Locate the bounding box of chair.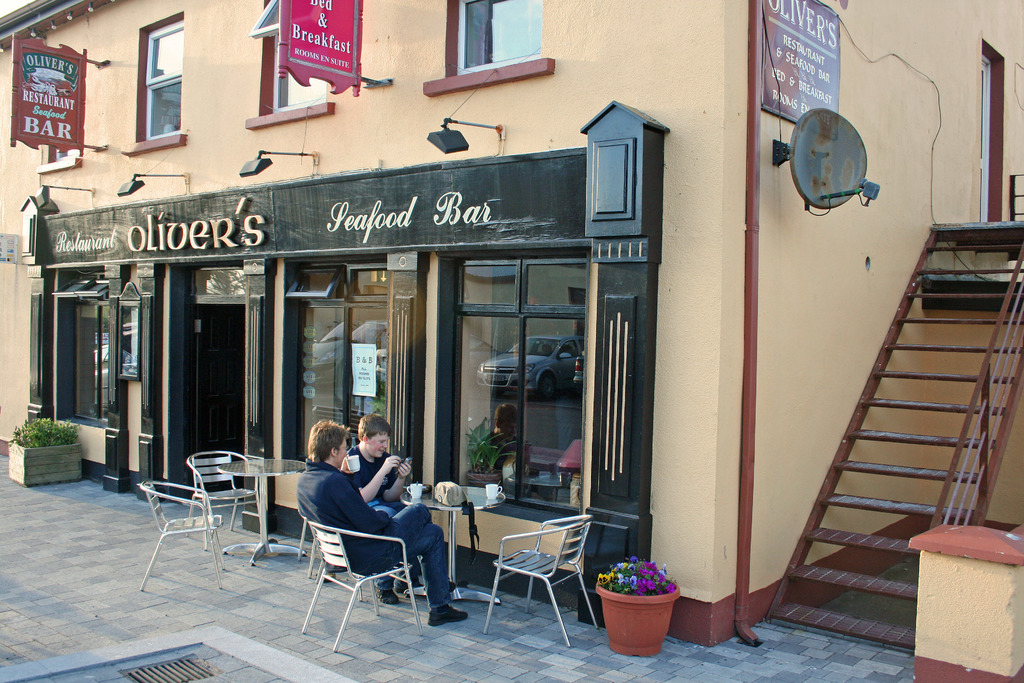
Bounding box: 486,513,601,647.
